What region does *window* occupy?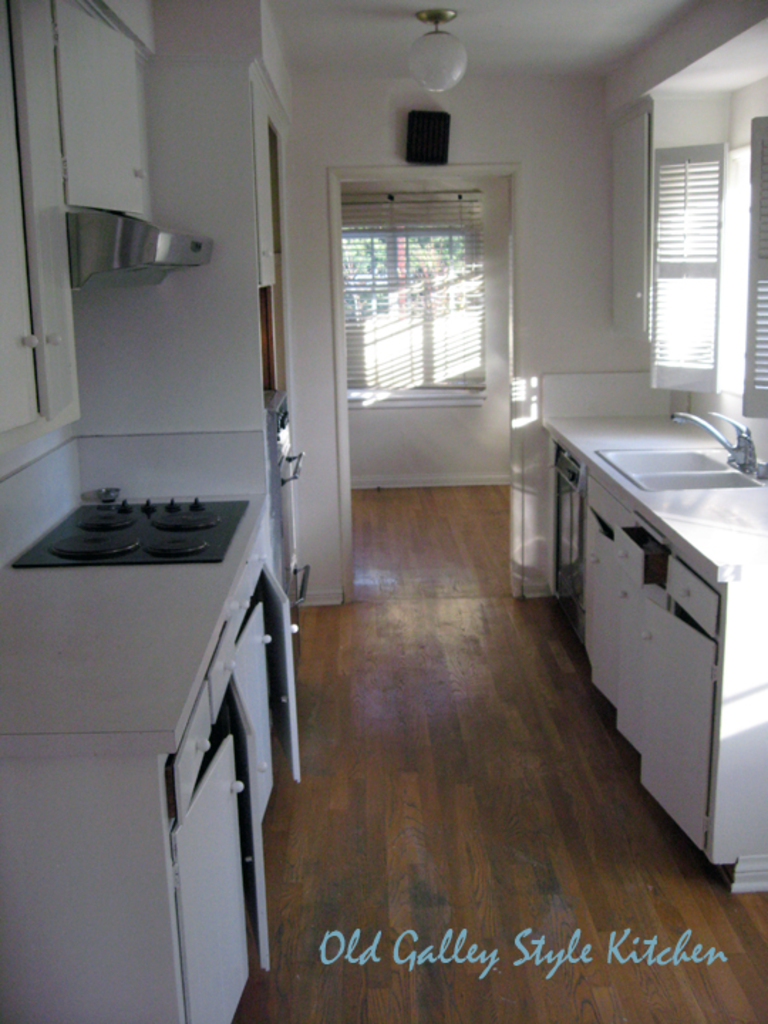
x1=654 y1=137 x2=721 y2=388.
